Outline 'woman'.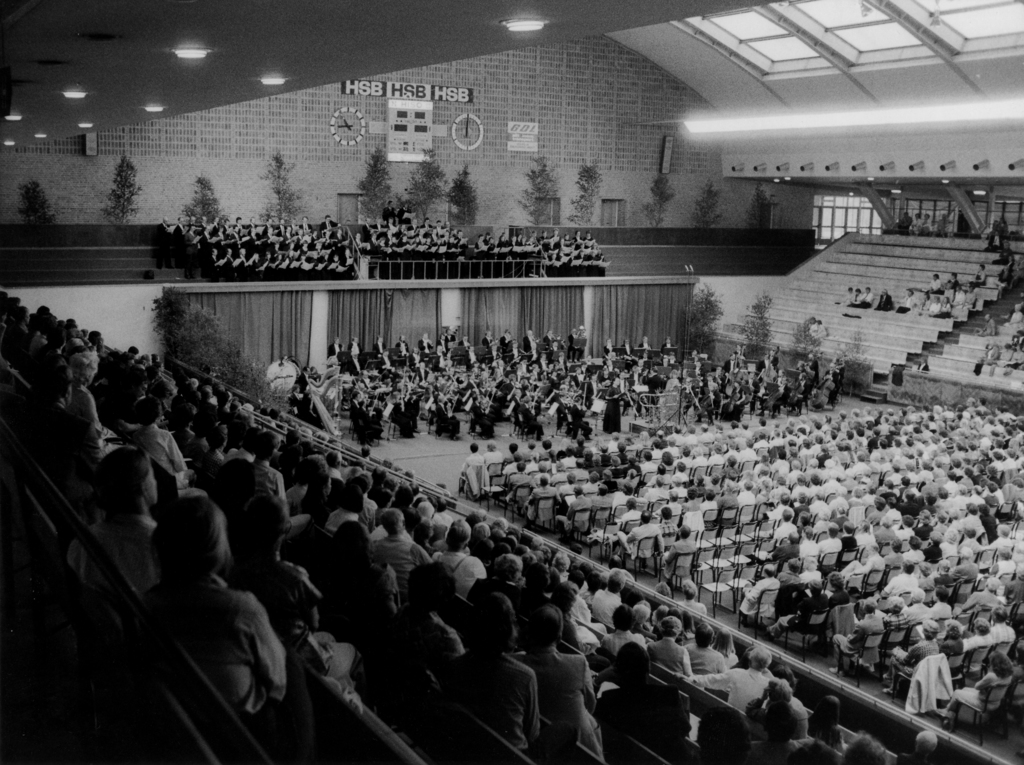
Outline: {"left": 708, "top": 444, "right": 724, "bottom": 471}.
